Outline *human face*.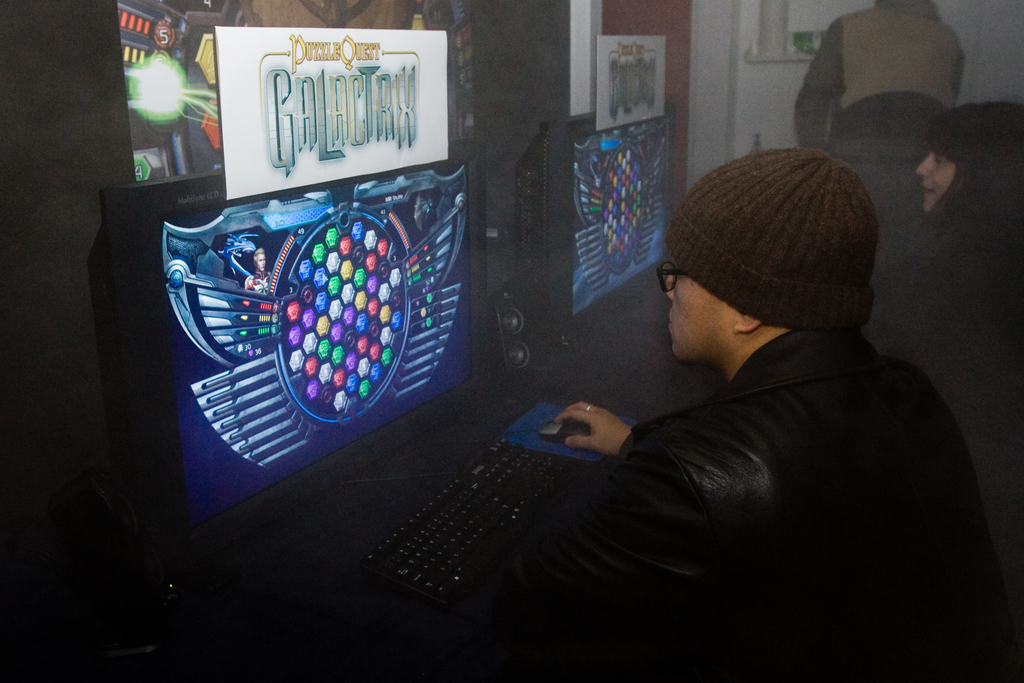
Outline: 916,143,958,213.
